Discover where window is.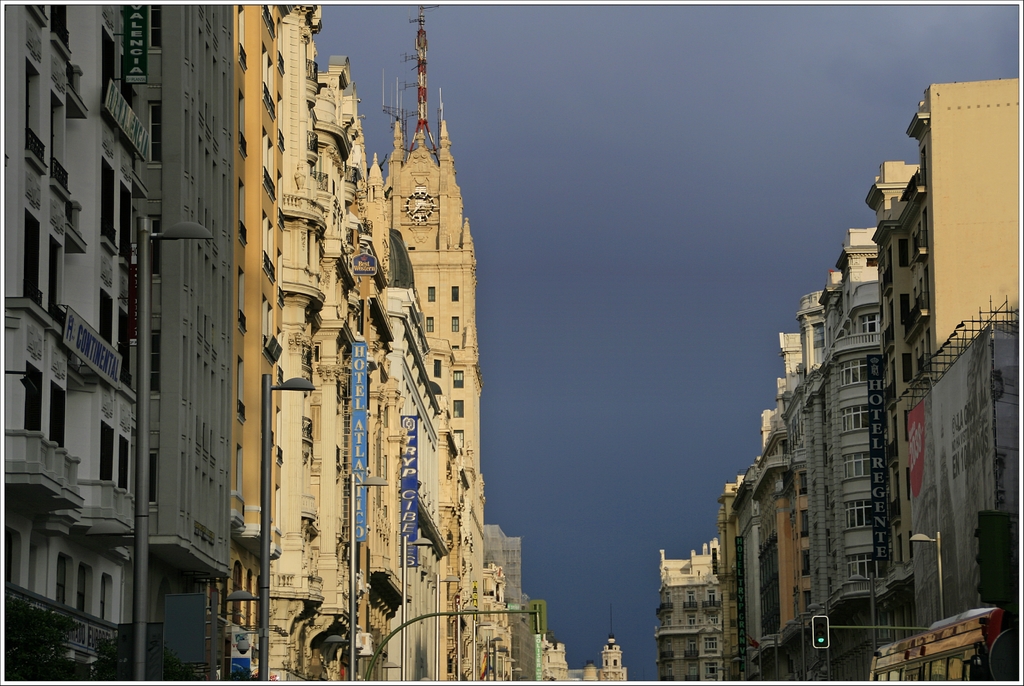
Discovered at 820/401/826/424.
